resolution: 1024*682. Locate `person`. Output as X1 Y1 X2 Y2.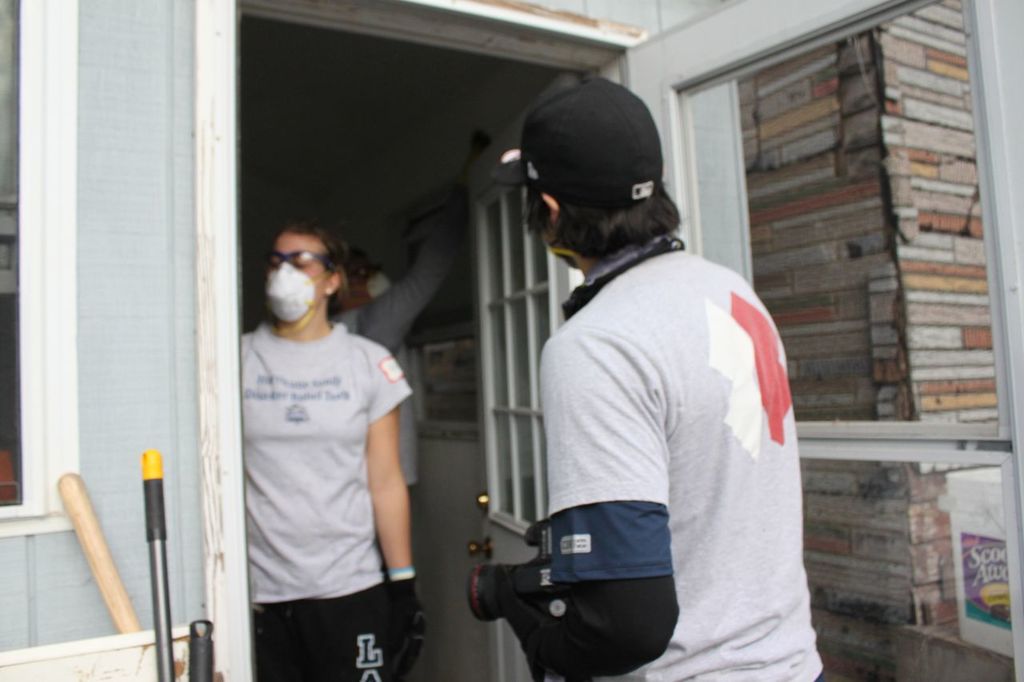
234 209 426 681.
